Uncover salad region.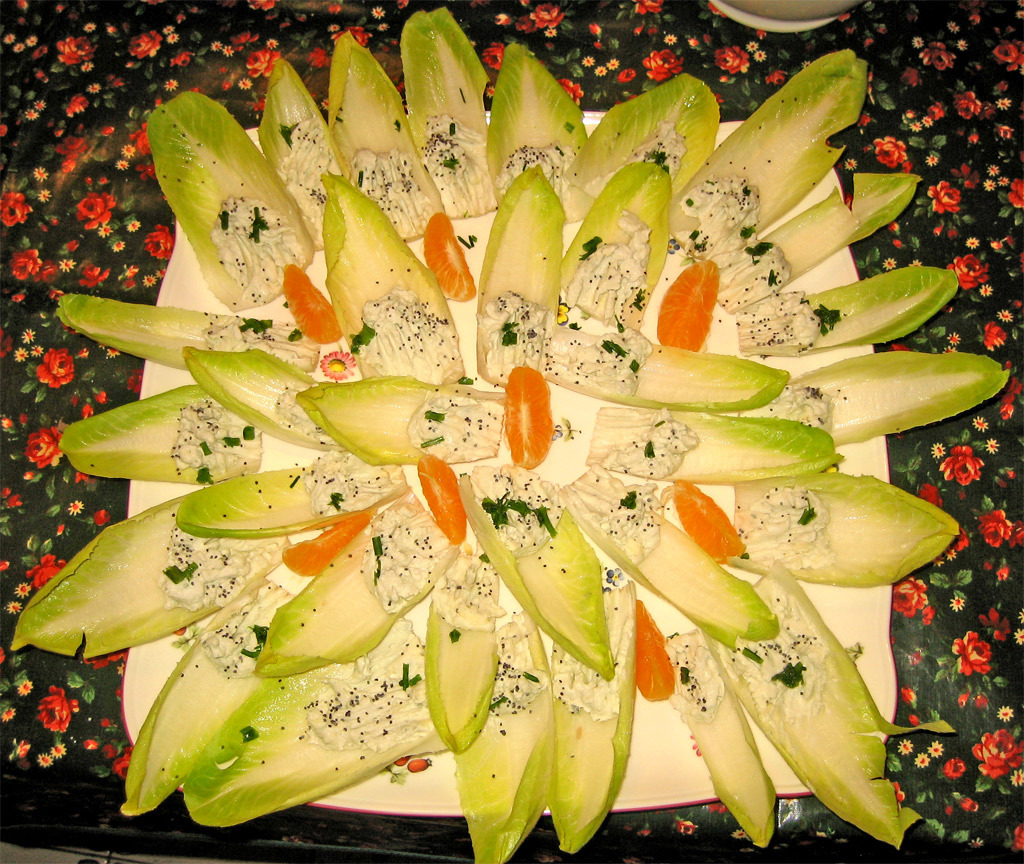
Uncovered: {"left": 5, "top": 0, "right": 1005, "bottom": 863}.
